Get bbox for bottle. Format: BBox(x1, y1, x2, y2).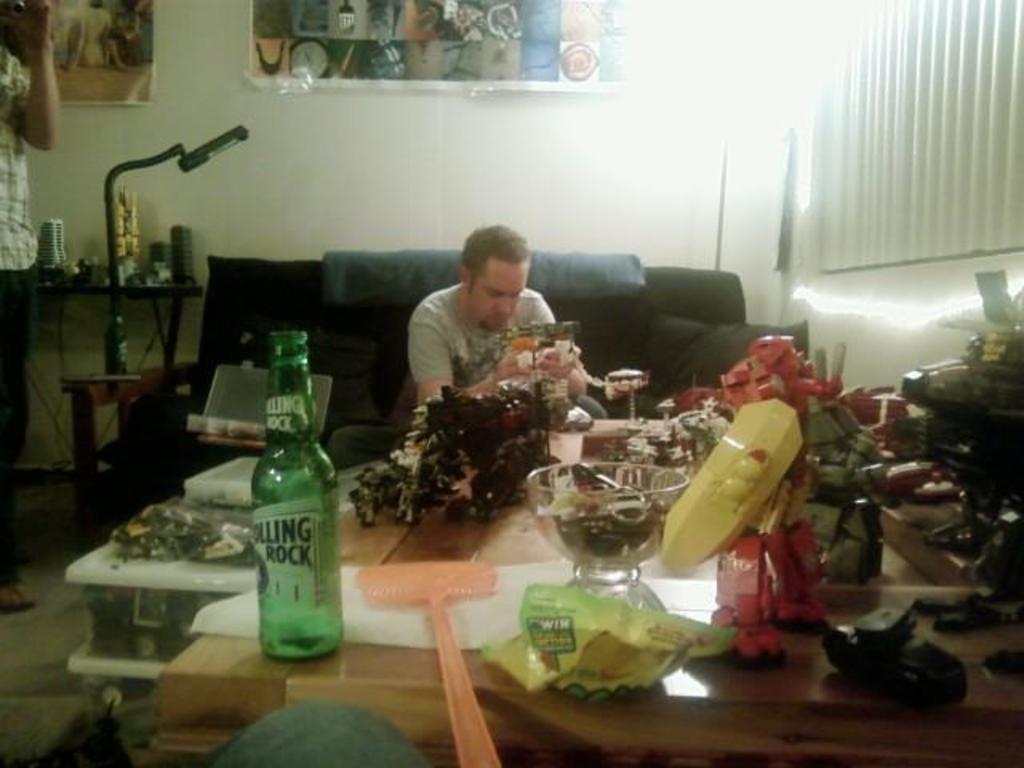
BBox(251, 331, 342, 659).
